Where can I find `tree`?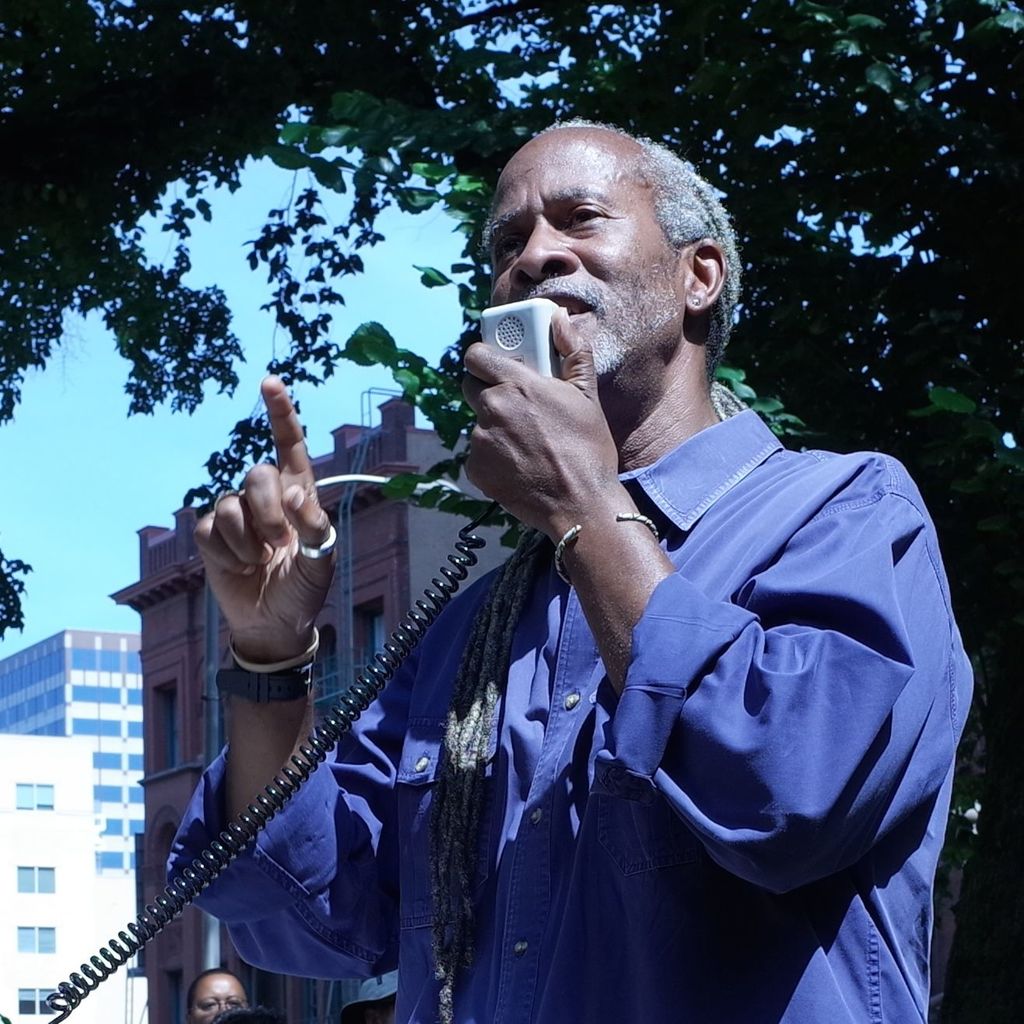
You can find it at (0,0,325,455).
